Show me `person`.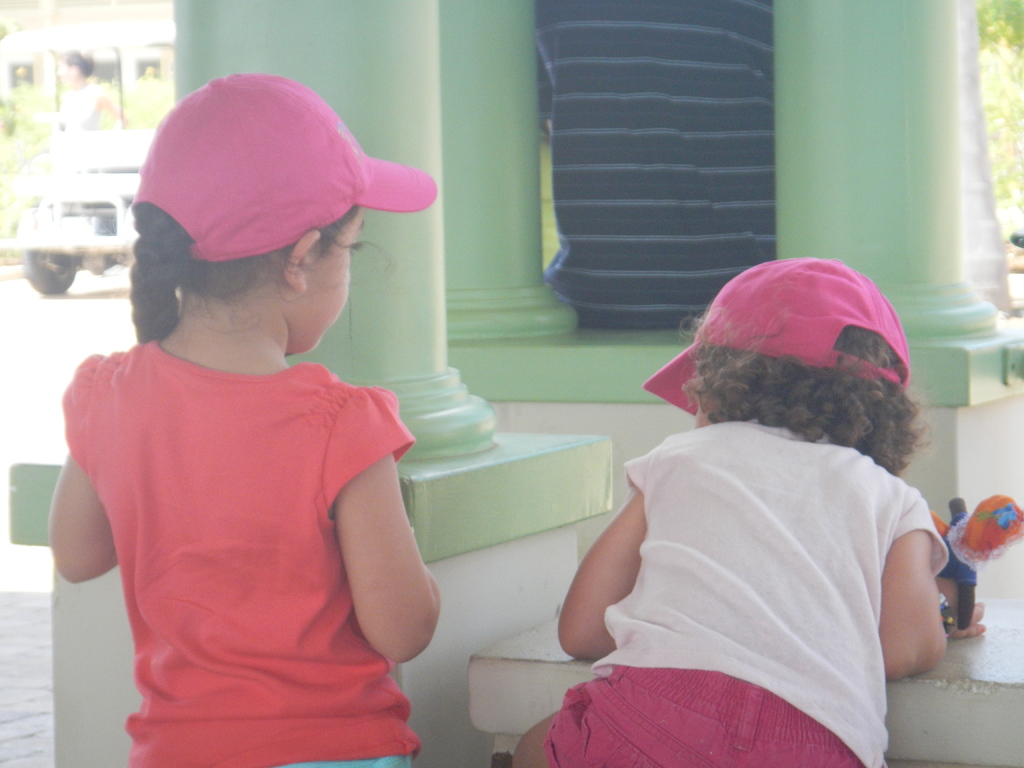
`person` is here: [506, 267, 995, 767].
